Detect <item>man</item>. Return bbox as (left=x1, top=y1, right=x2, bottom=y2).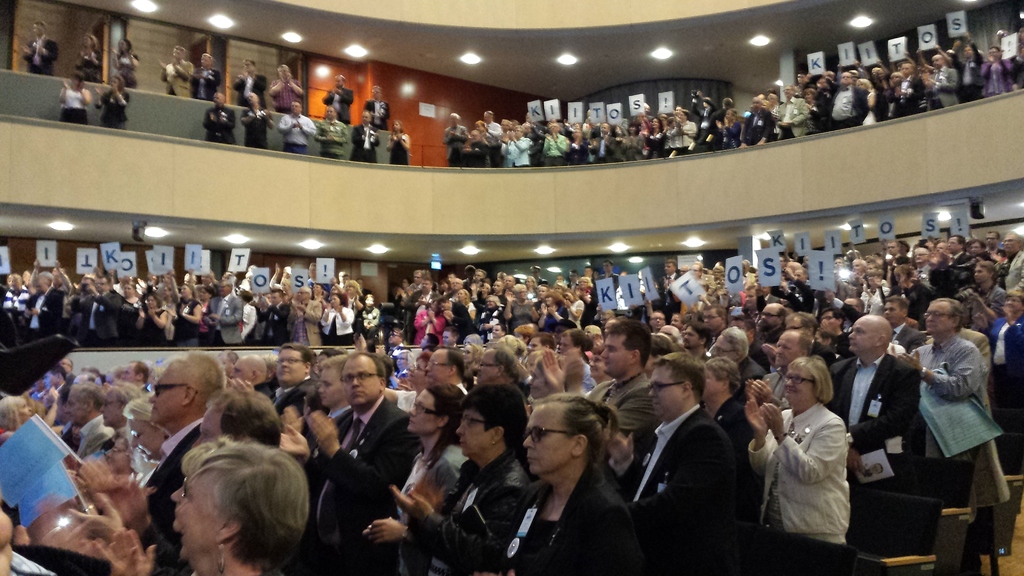
(left=18, top=21, right=63, bottom=76).
